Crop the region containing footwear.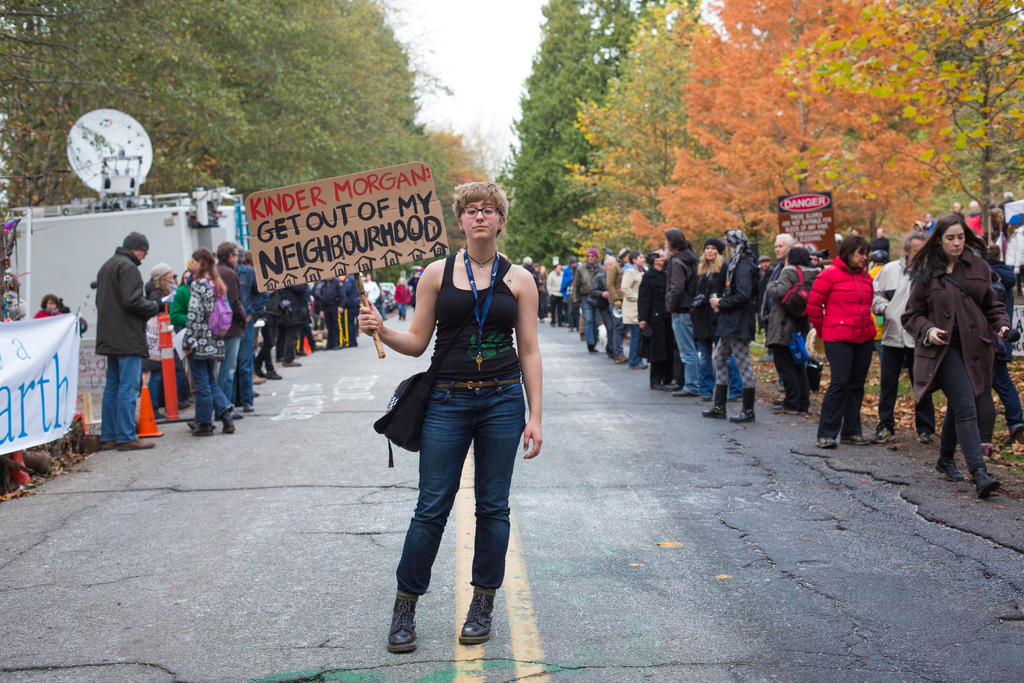
Crop region: 630,360,646,373.
